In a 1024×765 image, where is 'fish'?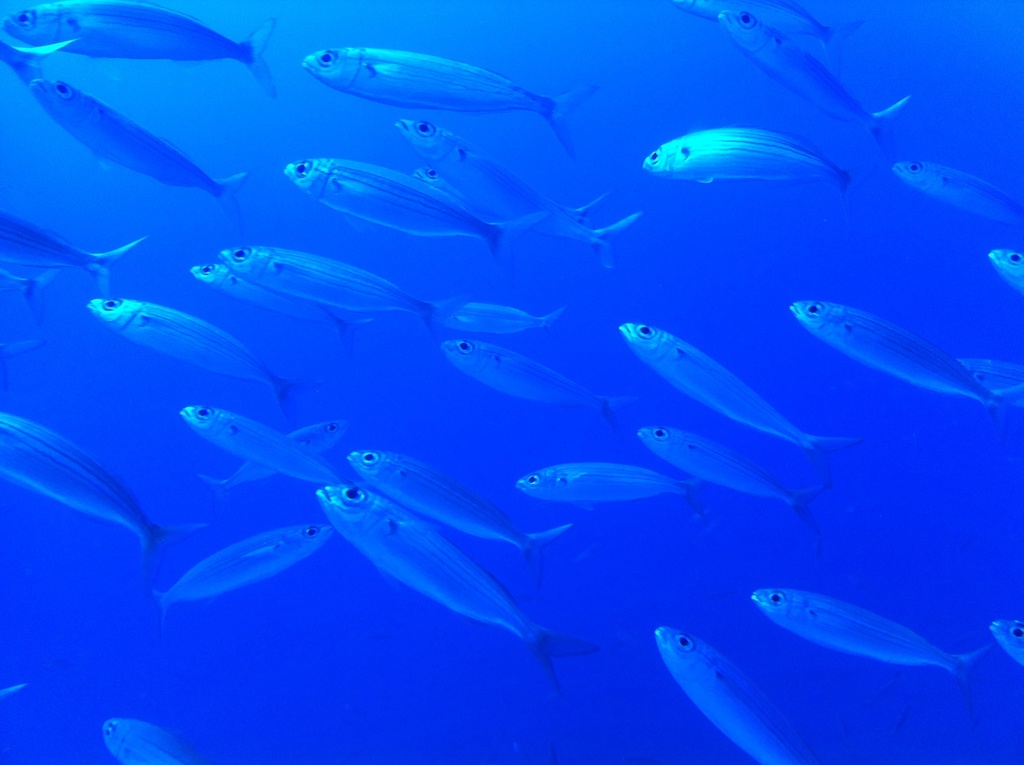
box(632, 431, 833, 558).
